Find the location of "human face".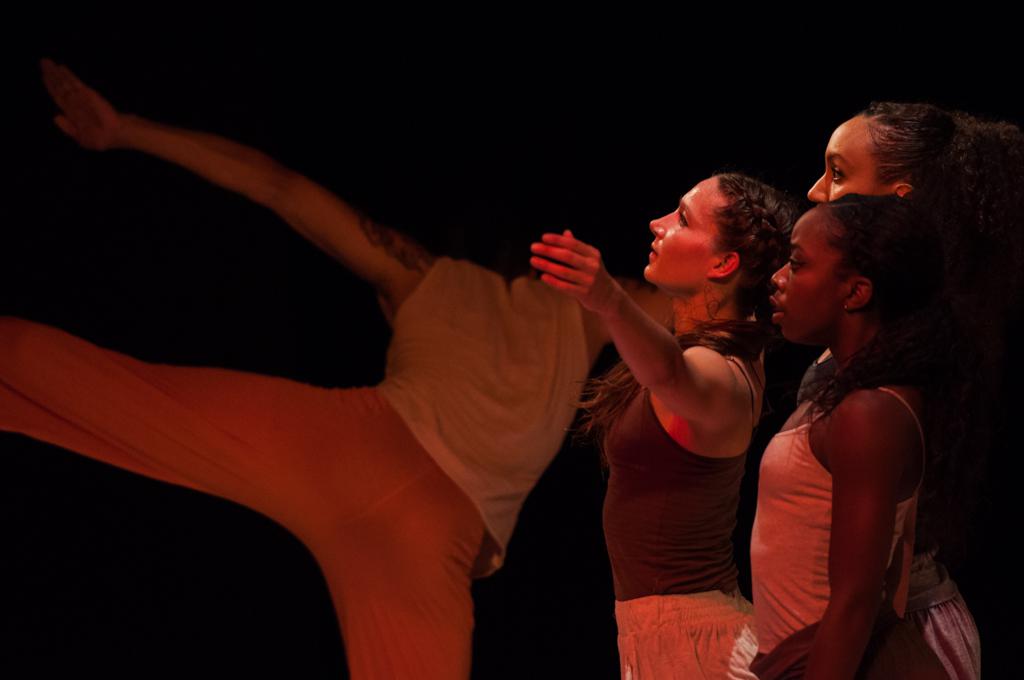
Location: bbox(806, 114, 897, 204).
